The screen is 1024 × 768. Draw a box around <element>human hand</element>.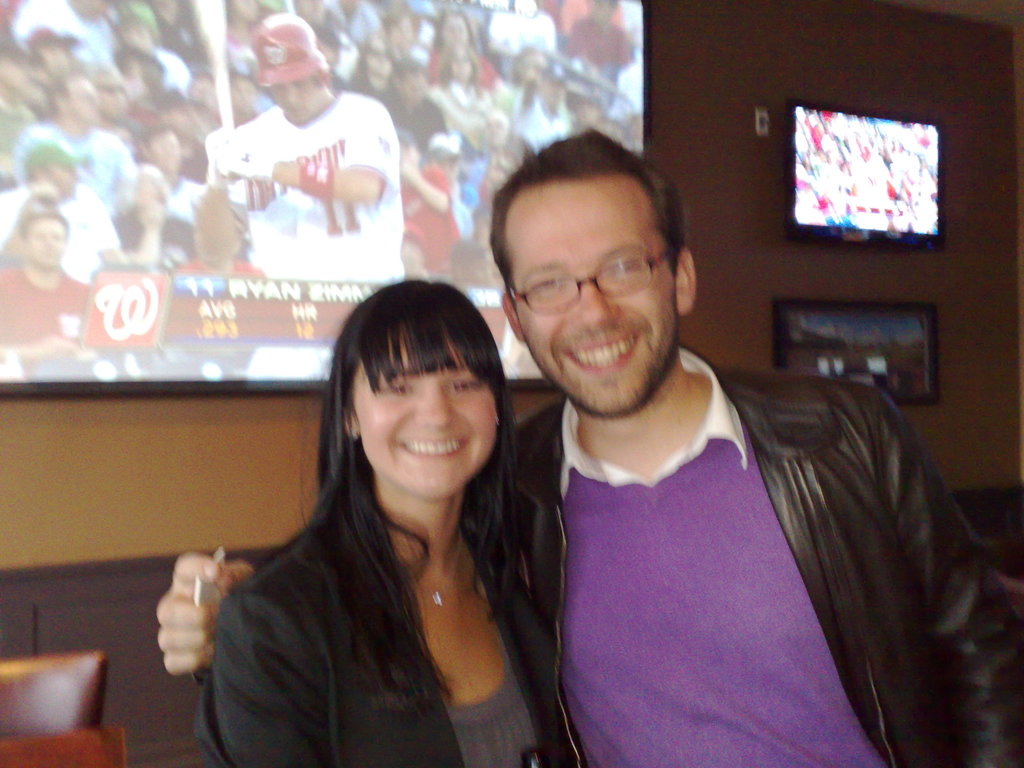
box(38, 333, 77, 353).
